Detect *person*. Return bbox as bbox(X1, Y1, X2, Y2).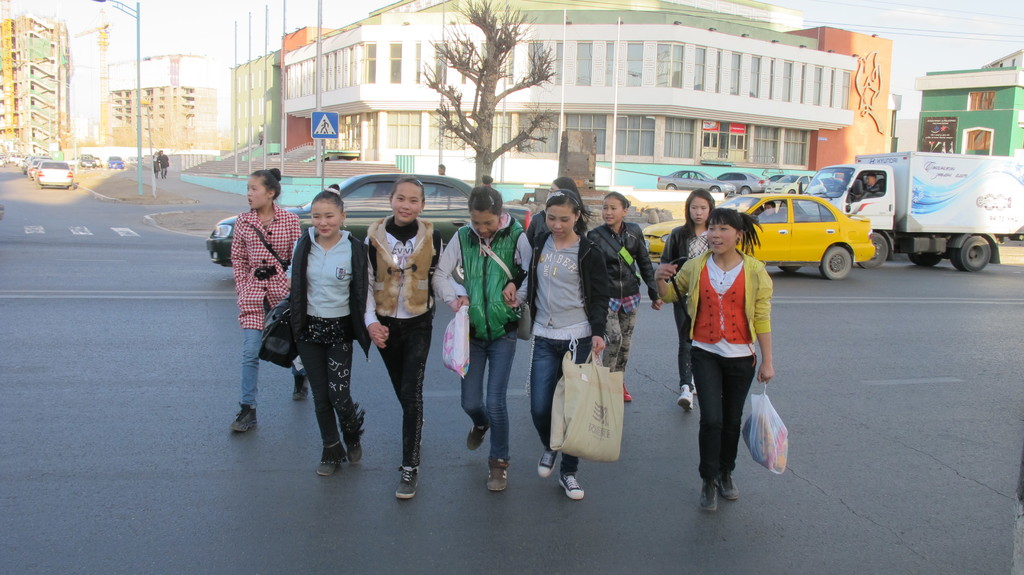
bbox(230, 165, 320, 434).
